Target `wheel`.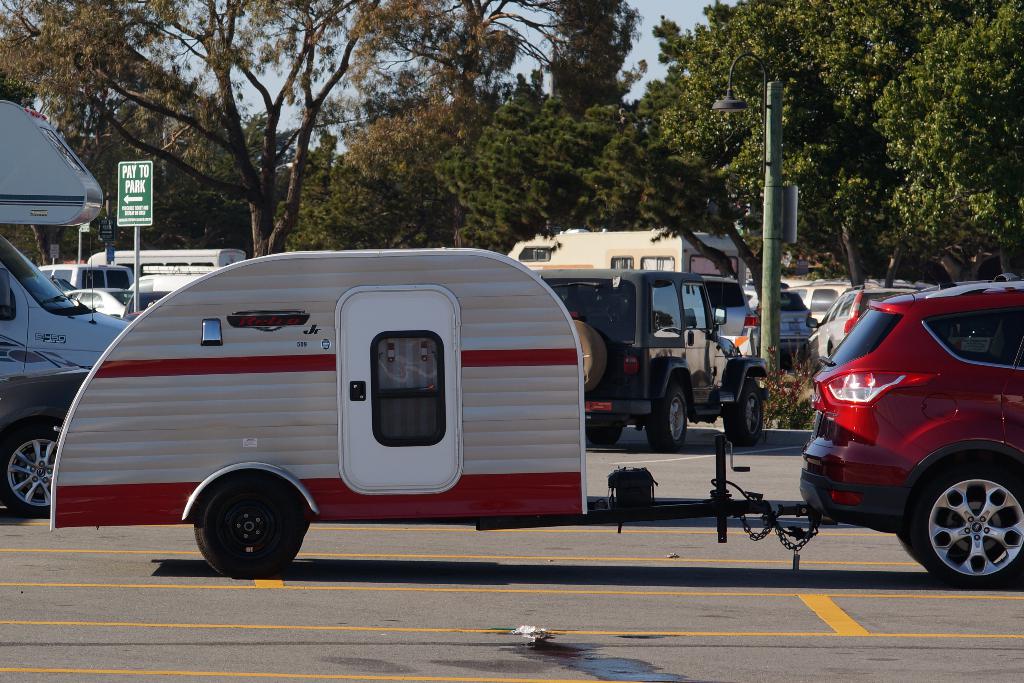
Target region: [0,428,61,516].
